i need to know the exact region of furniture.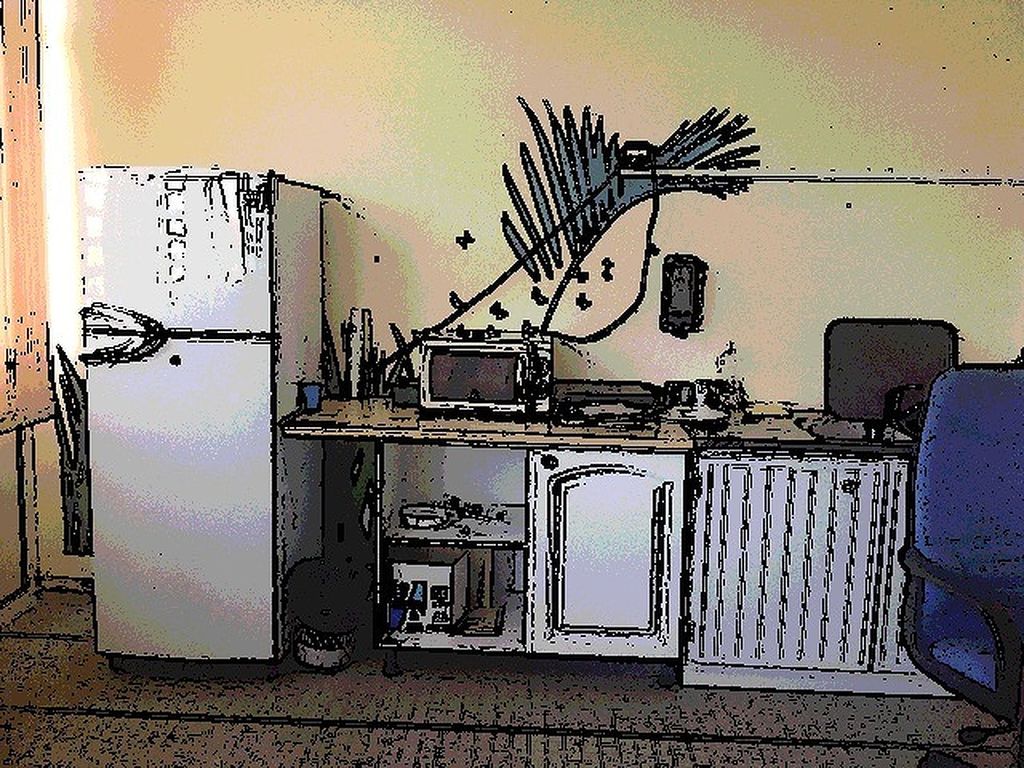
Region: box(278, 383, 697, 680).
